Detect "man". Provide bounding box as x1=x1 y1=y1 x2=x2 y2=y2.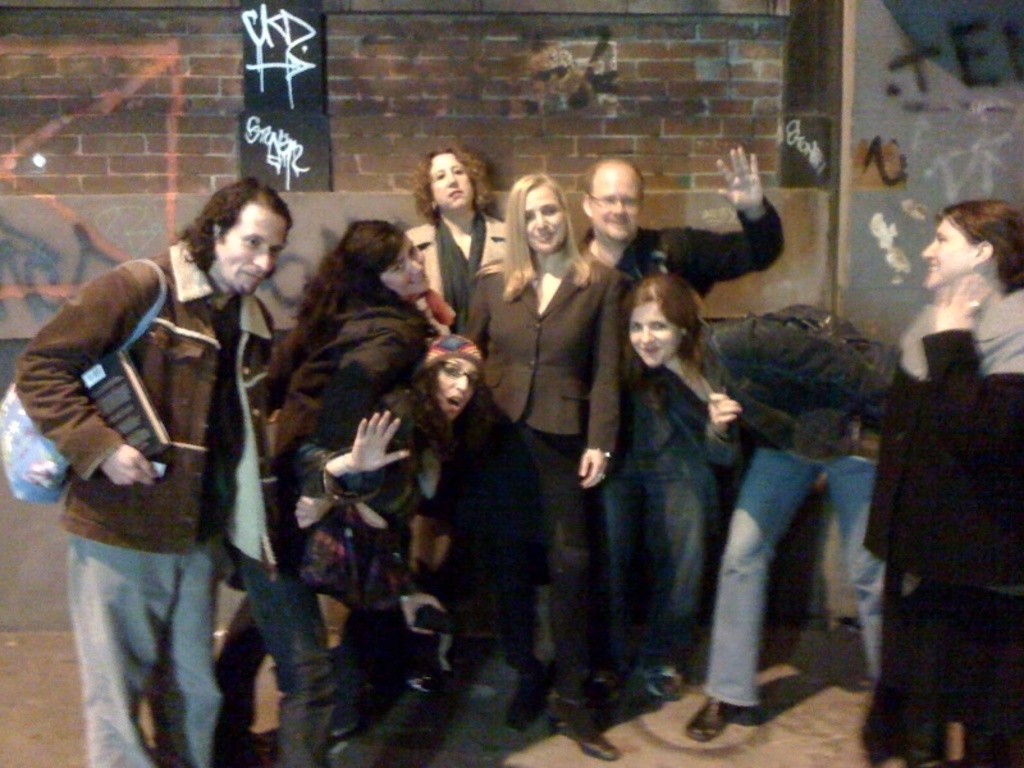
x1=572 y1=148 x2=785 y2=695.
